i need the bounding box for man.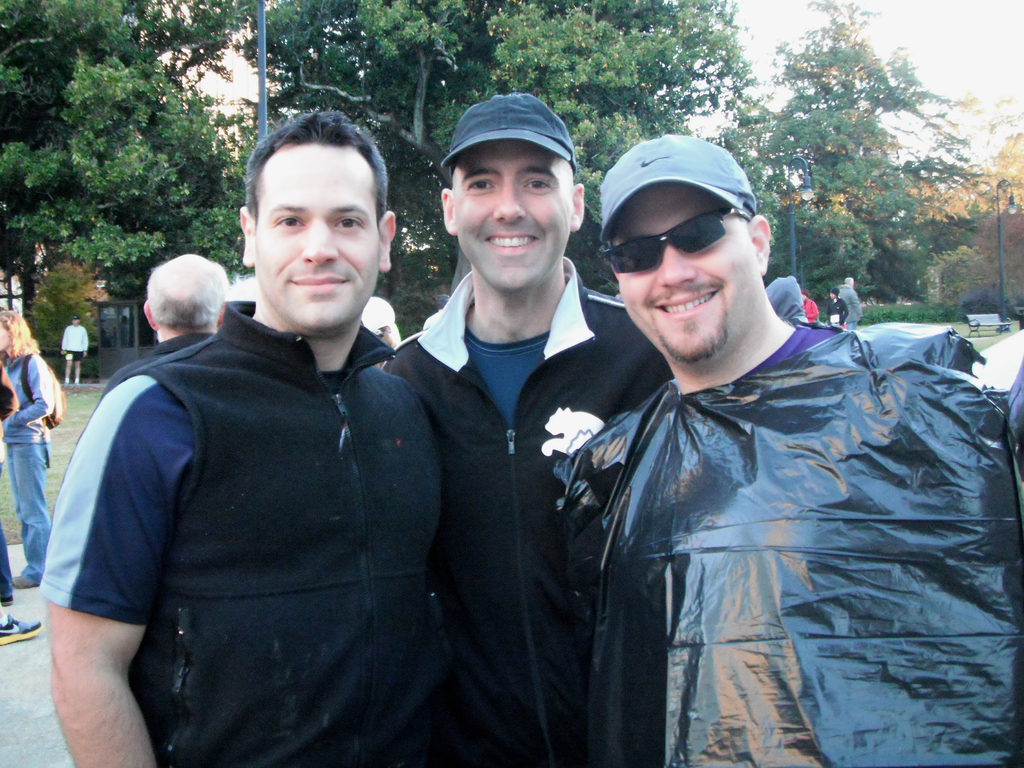
Here it is: {"left": 376, "top": 94, "right": 682, "bottom": 542}.
